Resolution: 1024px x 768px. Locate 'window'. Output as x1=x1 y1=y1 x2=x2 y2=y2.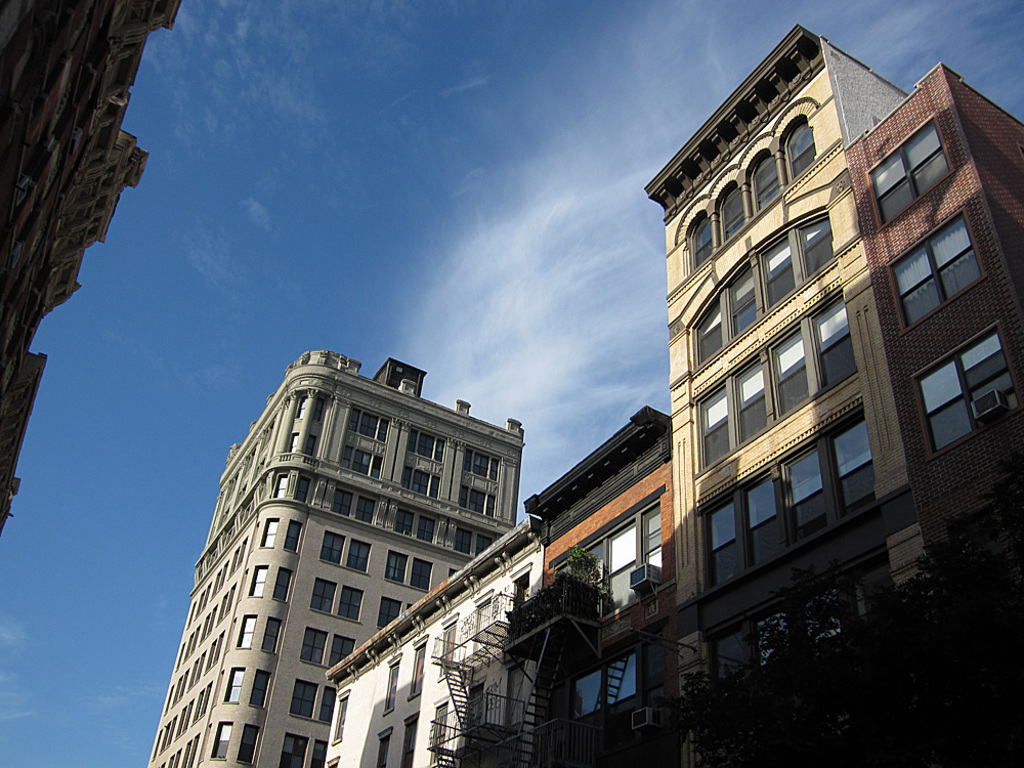
x1=798 y1=213 x2=837 y2=275.
